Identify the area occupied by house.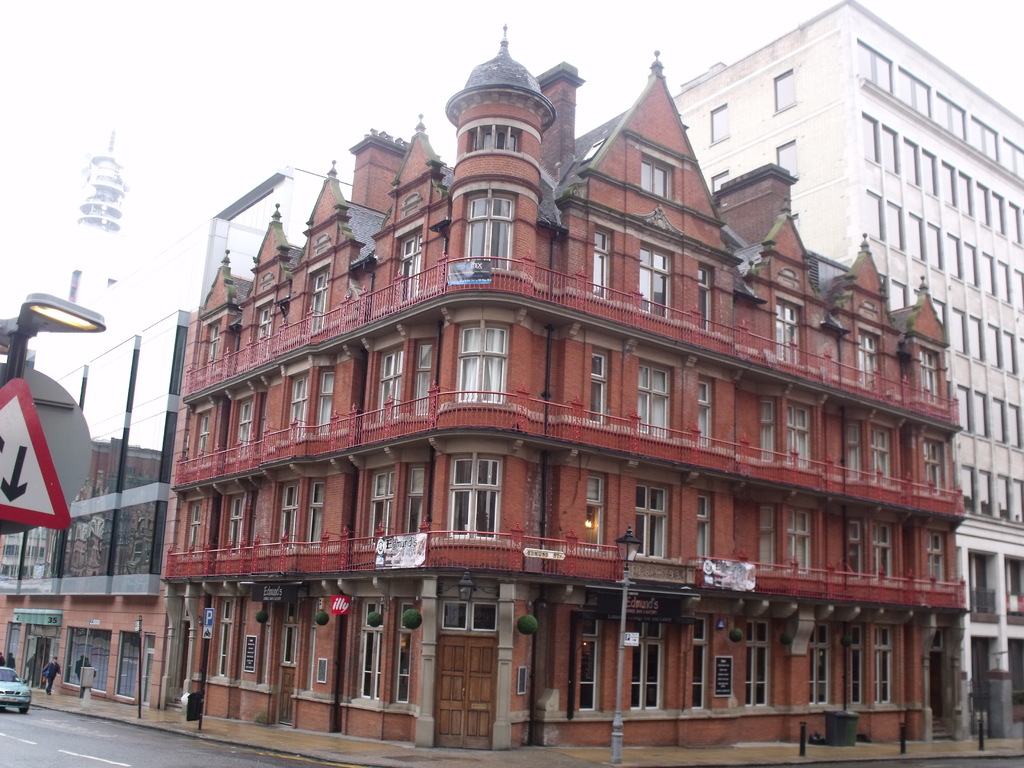
Area: 149, 19, 966, 741.
